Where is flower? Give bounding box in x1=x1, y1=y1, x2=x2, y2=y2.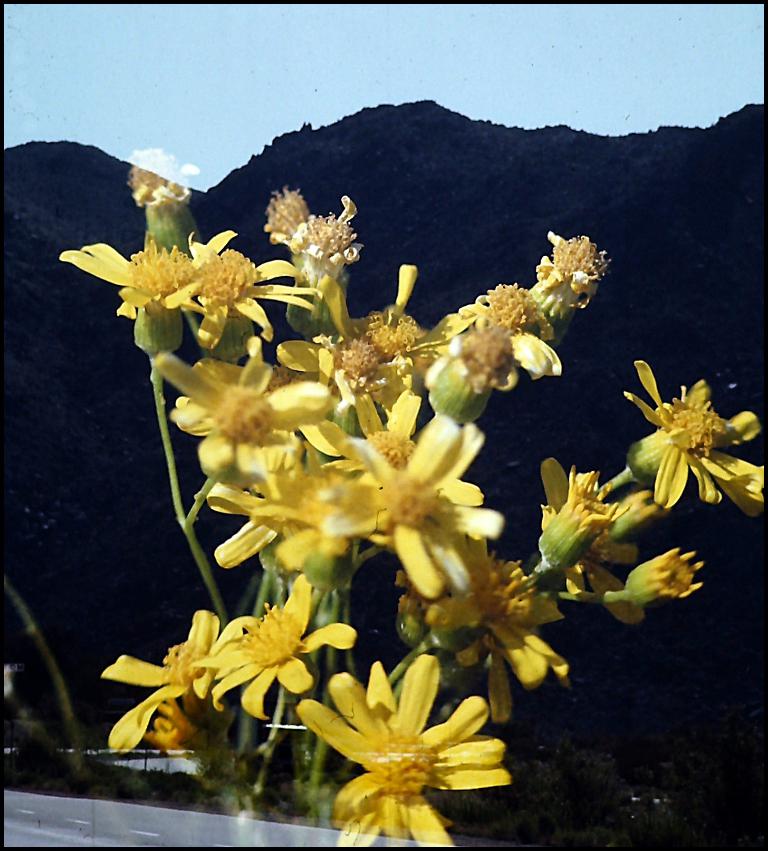
x1=619, y1=349, x2=746, y2=514.
